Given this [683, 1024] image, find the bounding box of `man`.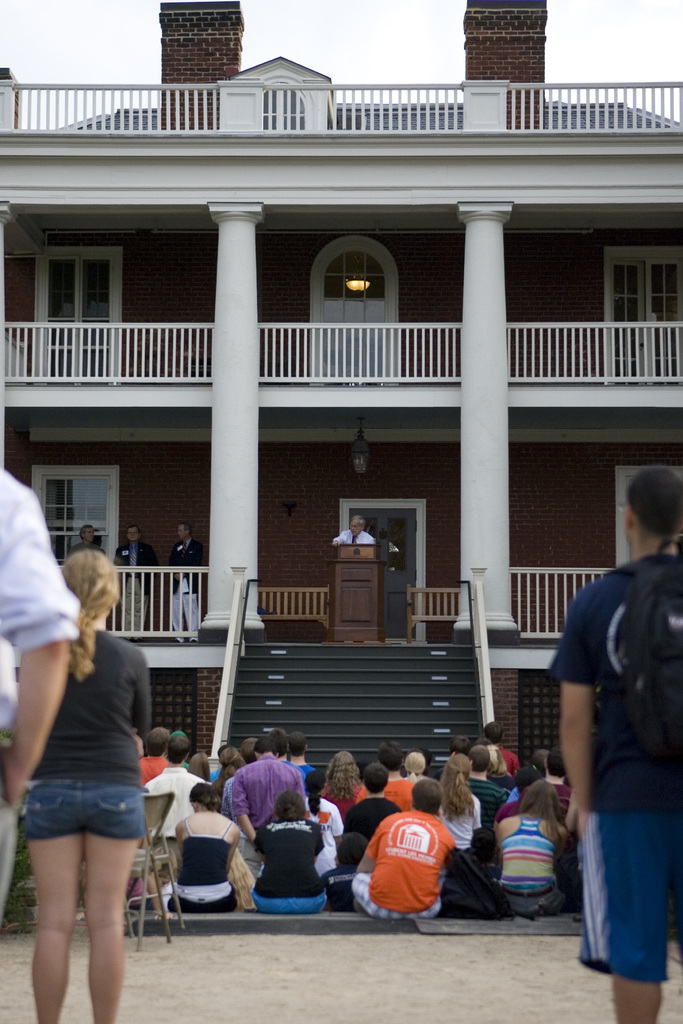
[78, 527, 106, 563].
